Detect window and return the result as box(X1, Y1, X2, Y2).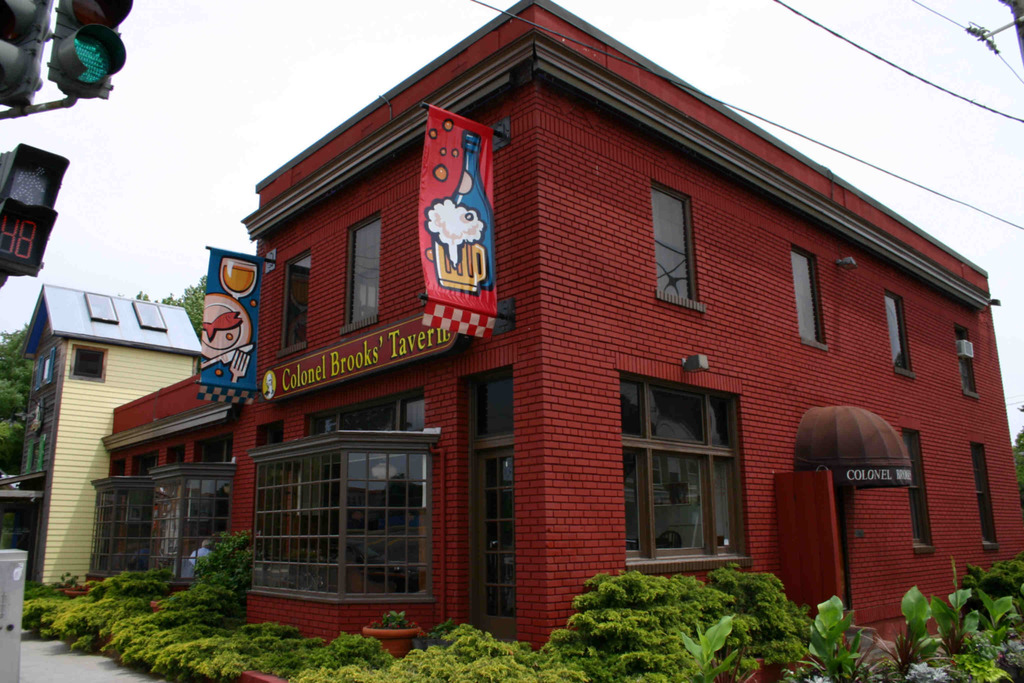
box(278, 248, 309, 356).
